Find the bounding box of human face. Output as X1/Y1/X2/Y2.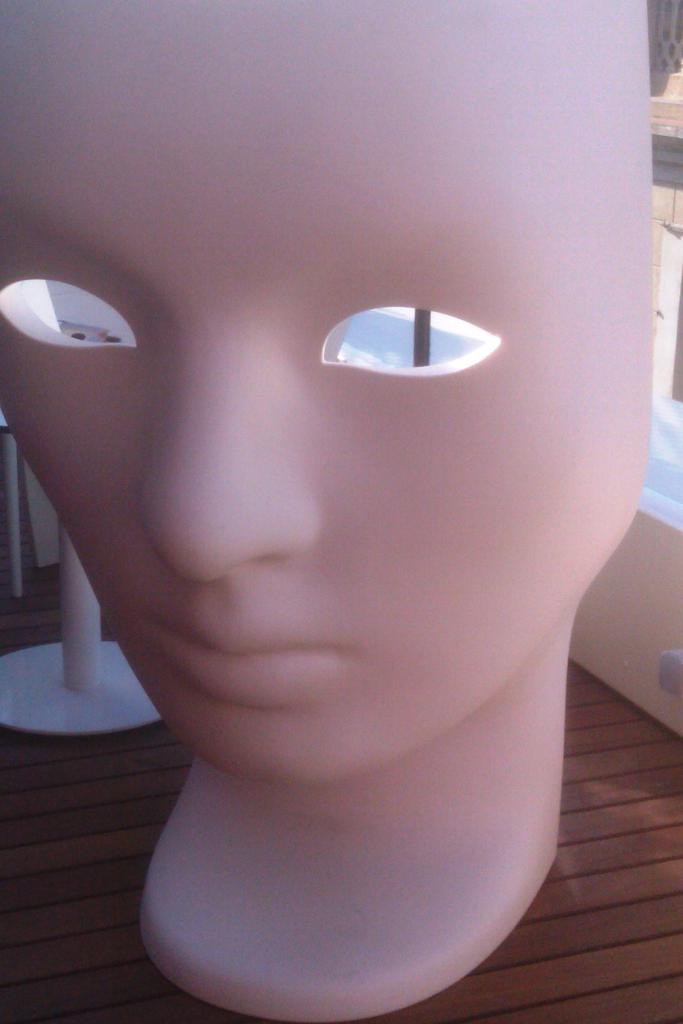
36/109/634/813.
